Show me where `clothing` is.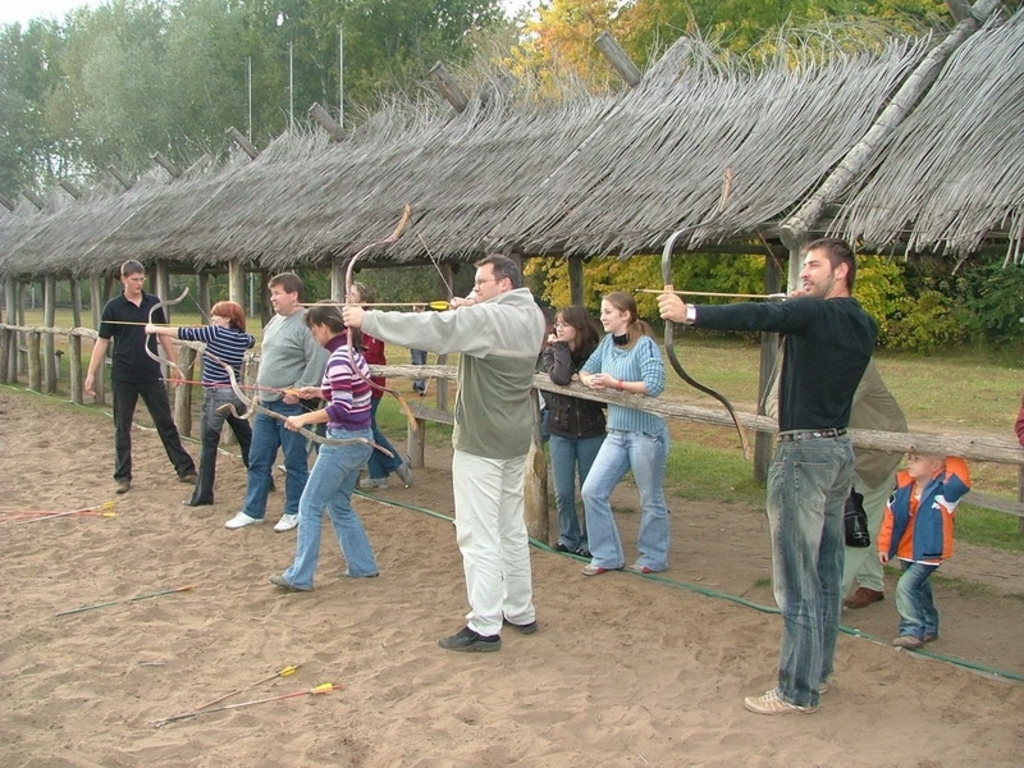
`clothing` is at 241,311,335,524.
